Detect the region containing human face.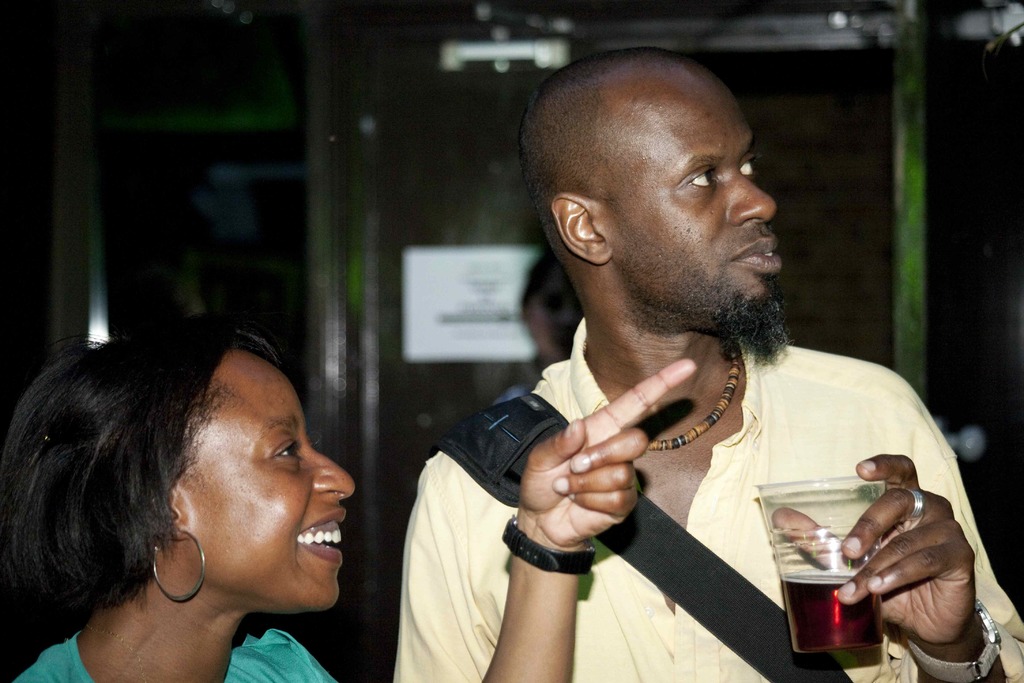
(x1=173, y1=352, x2=355, y2=608).
